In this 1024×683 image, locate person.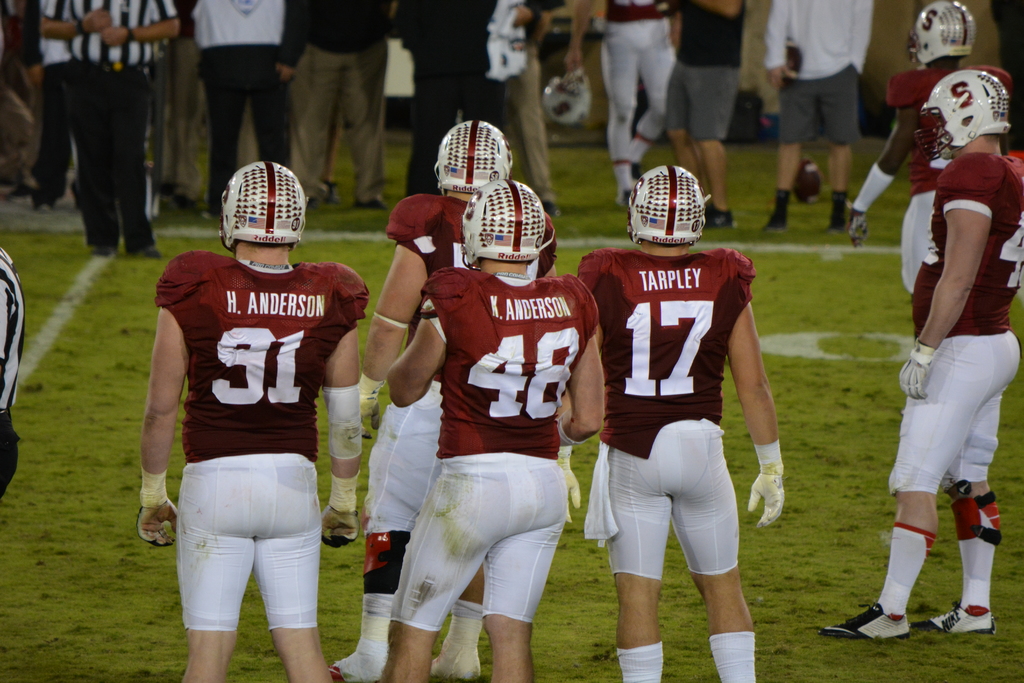
Bounding box: rect(556, 164, 788, 682).
